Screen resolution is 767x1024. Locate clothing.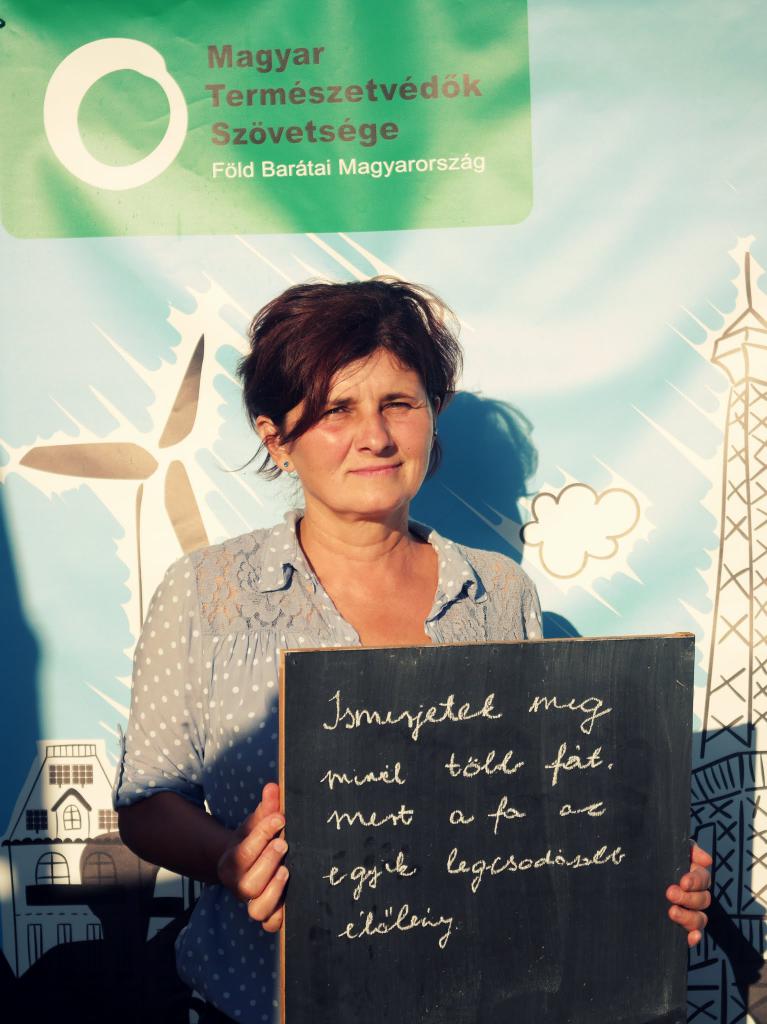
region(105, 504, 545, 1023).
